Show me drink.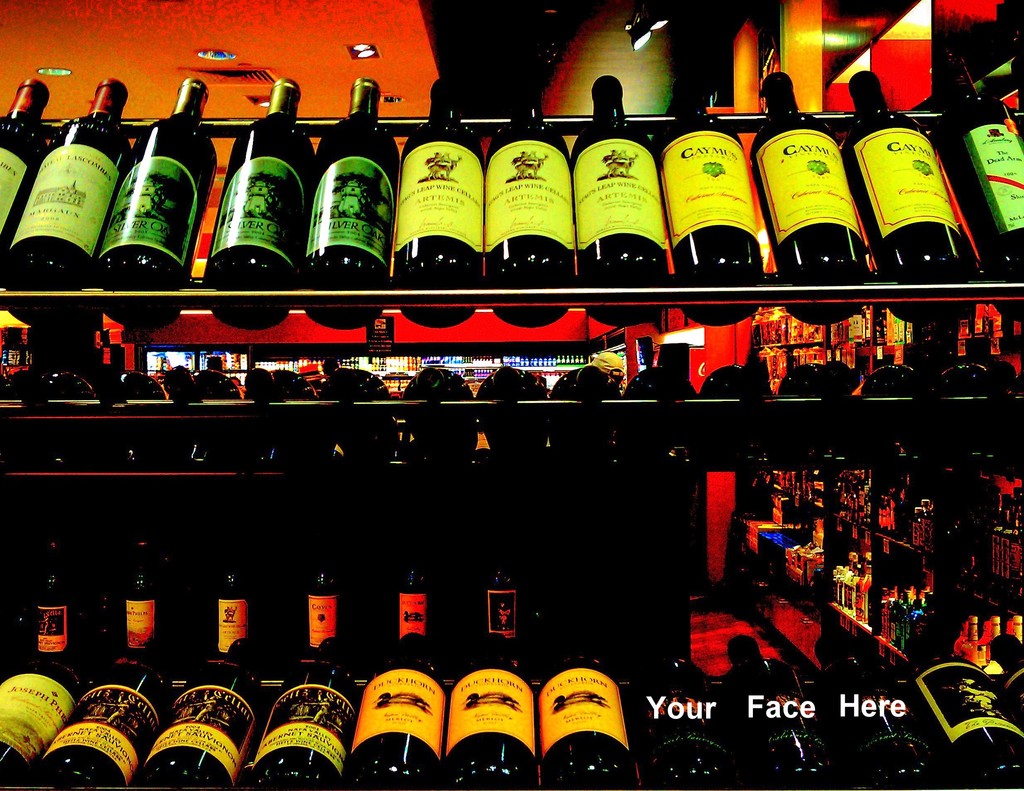
drink is here: detection(396, 543, 424, 641).
